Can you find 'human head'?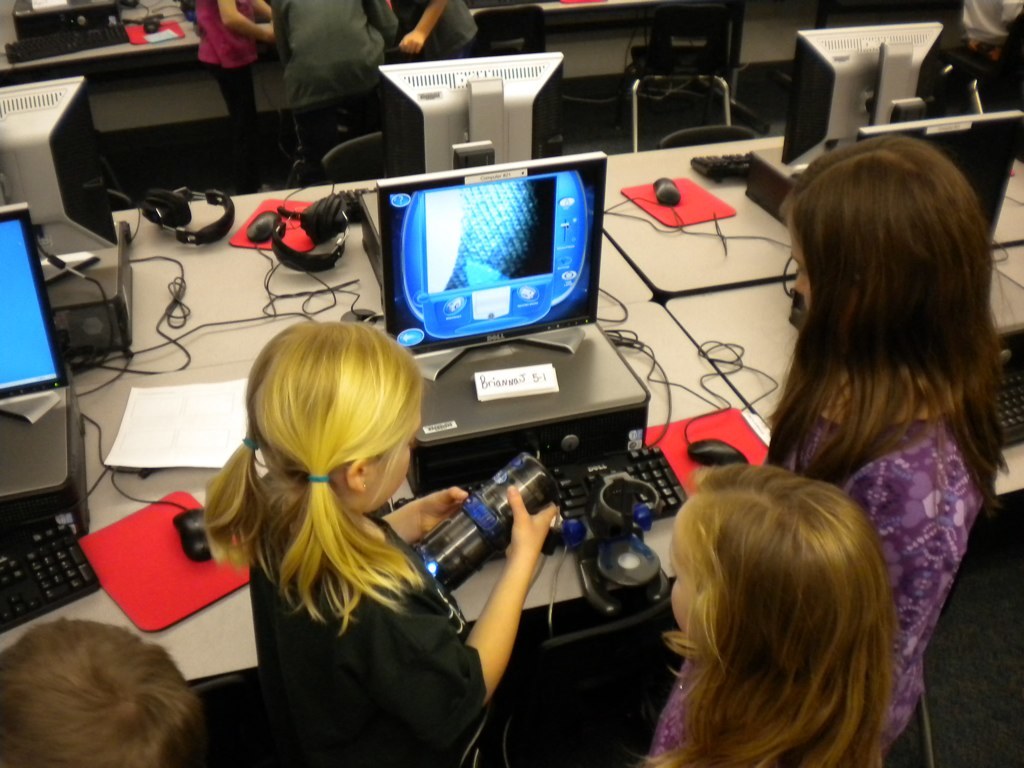
Yes, bounding box: bbox=[663, 459, 879, 663].
